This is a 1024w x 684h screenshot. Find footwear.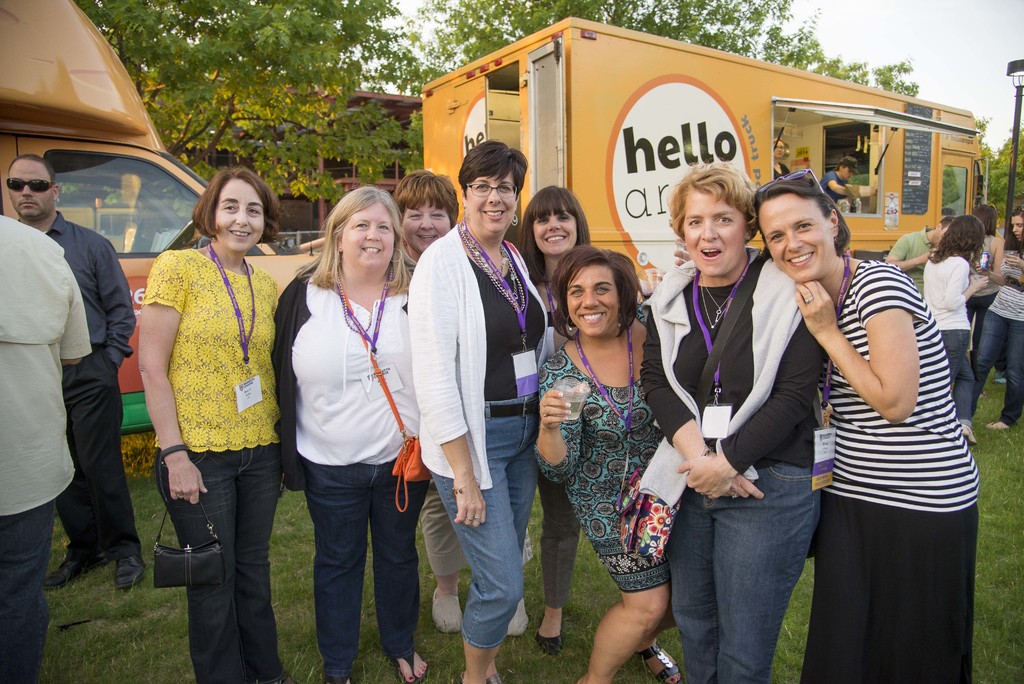
Bounding box: detection(536, 626, 567, 653).
